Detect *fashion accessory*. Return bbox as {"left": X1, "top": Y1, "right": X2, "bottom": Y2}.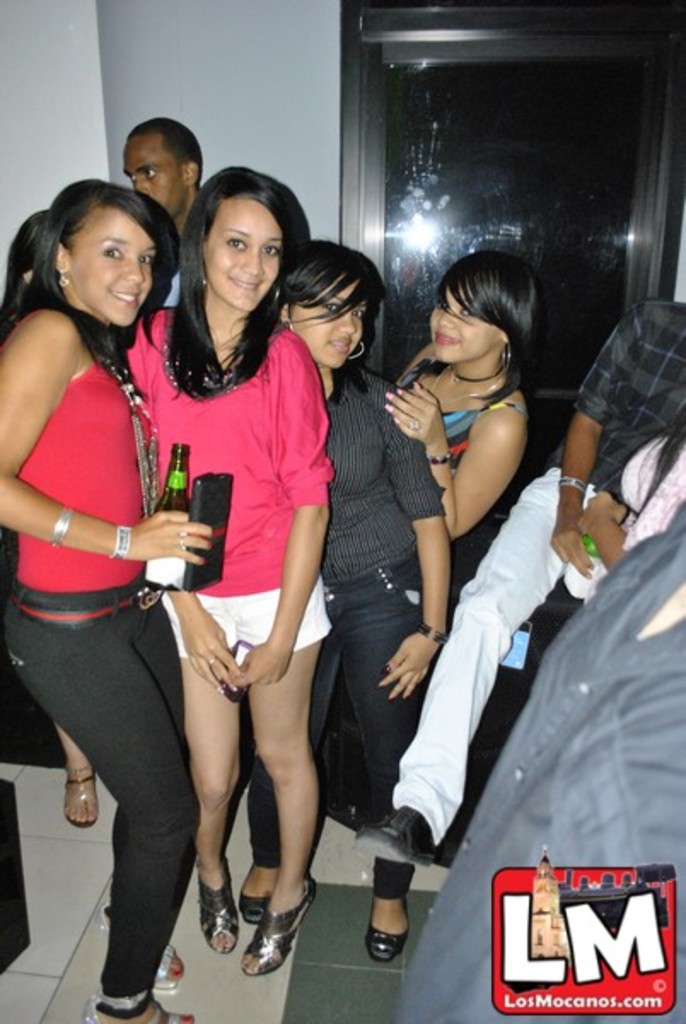
{"left": 200, "top": 276, "right": 205, "bottom": 285}.
